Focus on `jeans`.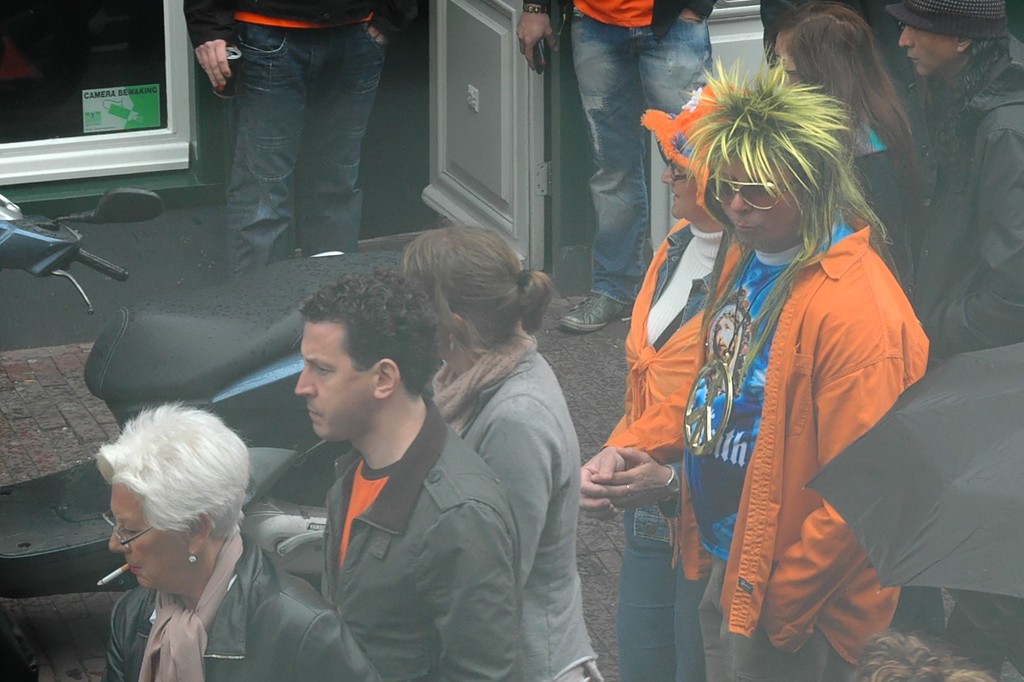
Focused at 571,12,712,314.
